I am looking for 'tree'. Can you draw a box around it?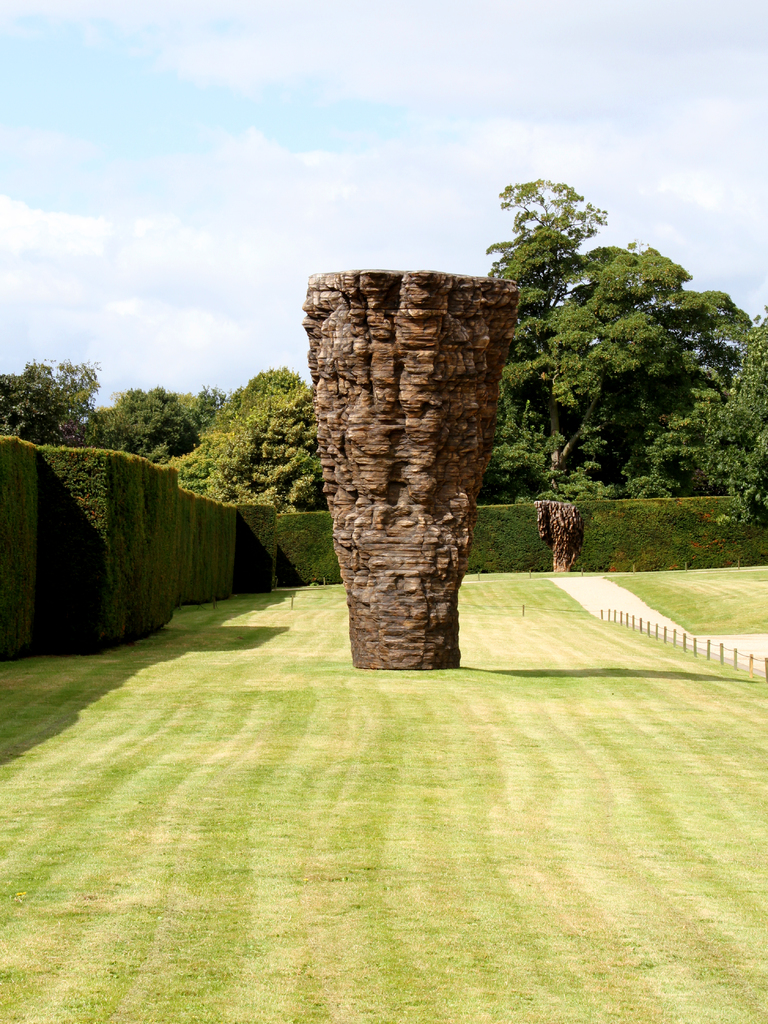
Sure, the bounding box is rect(84, 378, 205, 464).
